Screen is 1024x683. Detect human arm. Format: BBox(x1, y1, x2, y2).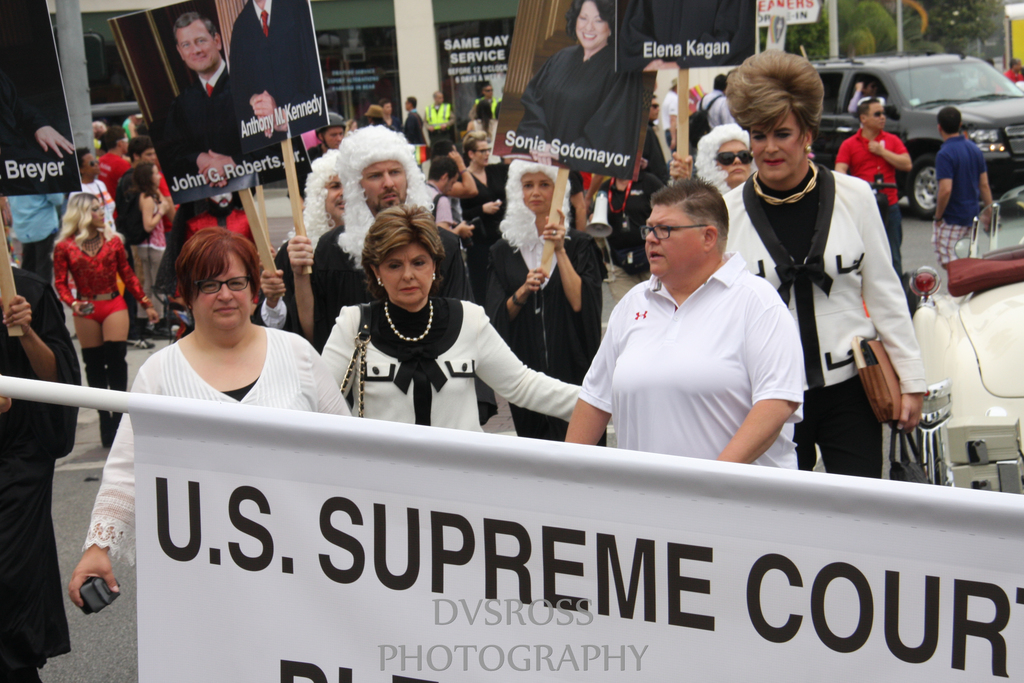
BBox(669, 149, 698, 179).
